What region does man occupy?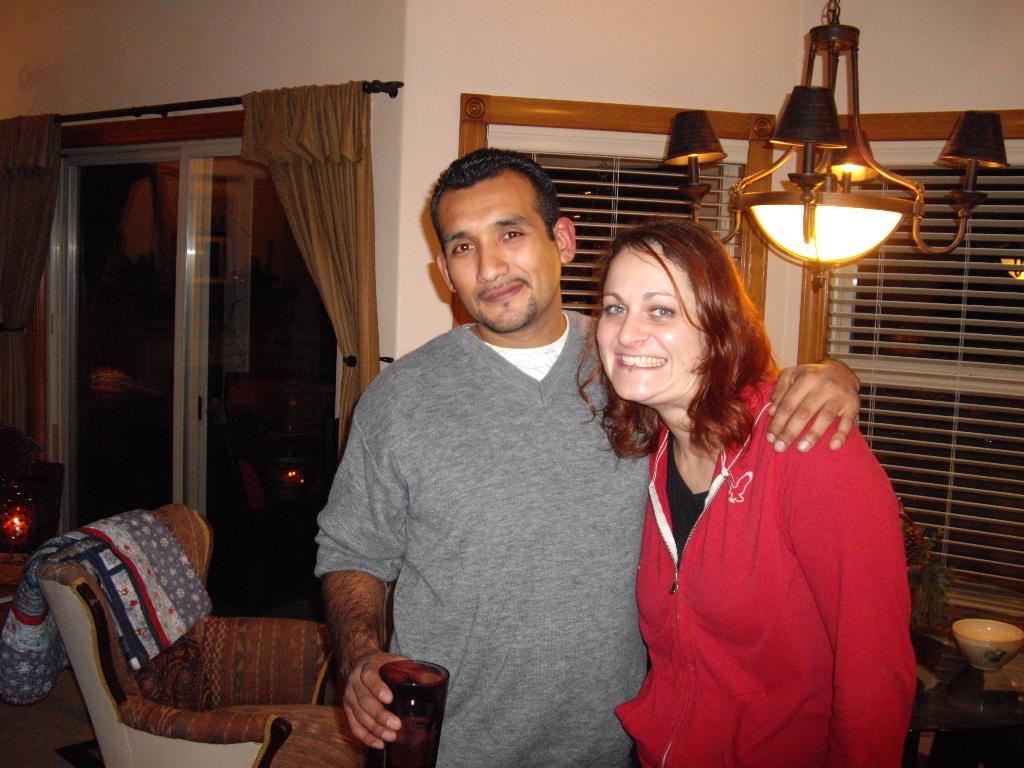
{"left": 271, "top": 157, "right": 833, "bottom": 767}.
